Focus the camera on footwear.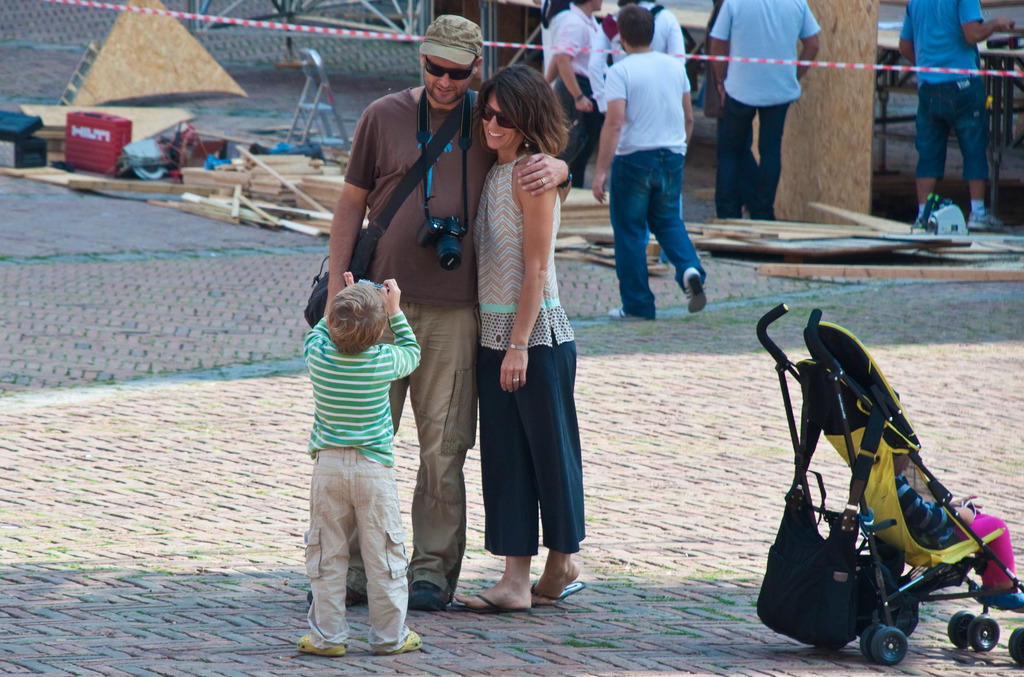
Focus region: (left=304, top=582, right=371, bottom=611).
